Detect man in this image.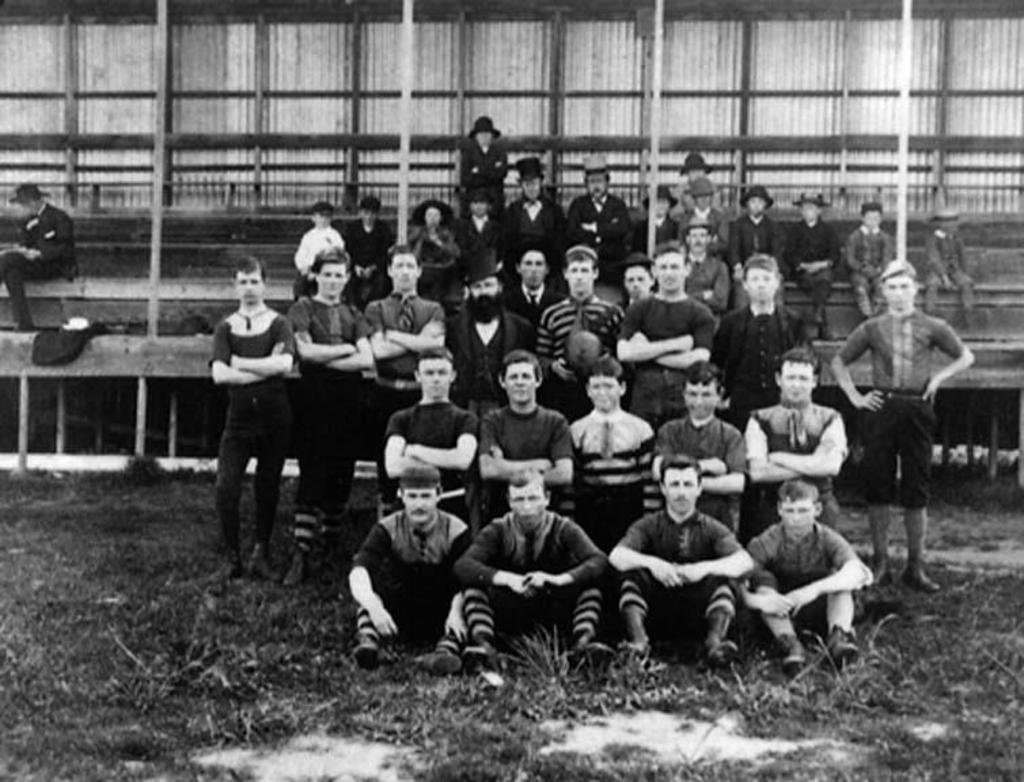
Detection: 478 354 573 528.
